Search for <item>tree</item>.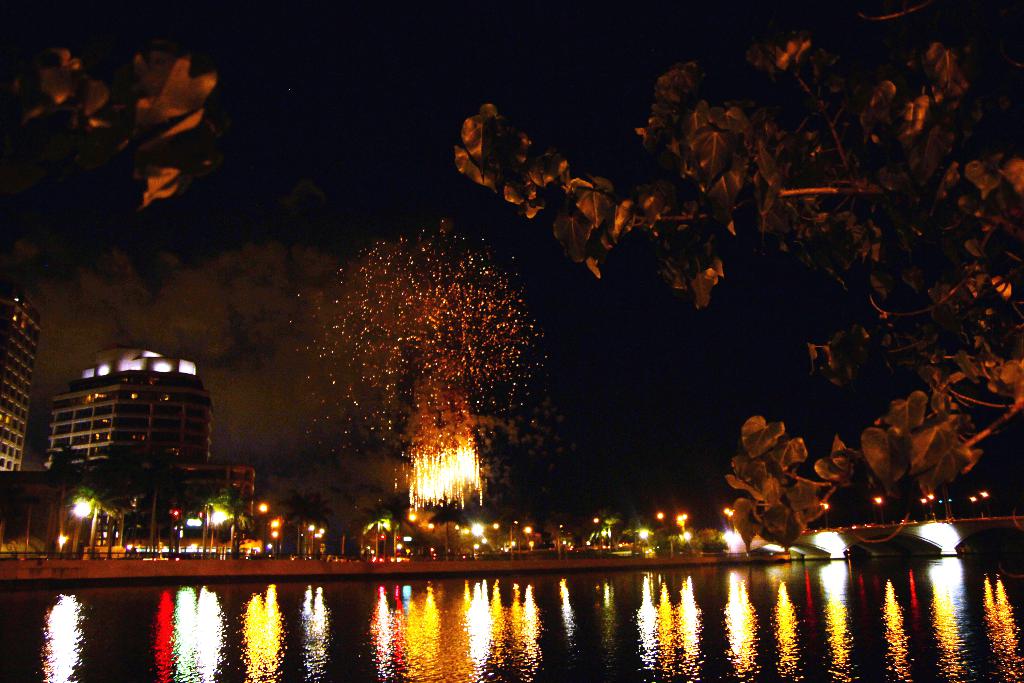
Found at 453, 0, 1023, 570.
